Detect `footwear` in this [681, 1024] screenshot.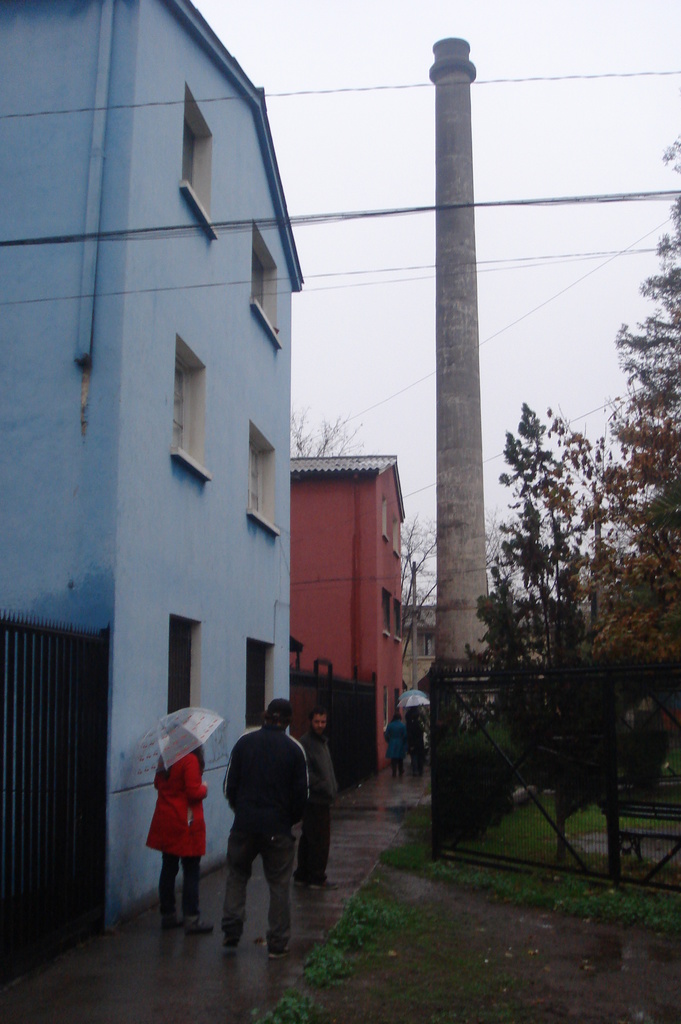
Detection: <box>263,949,279,954</box>.
